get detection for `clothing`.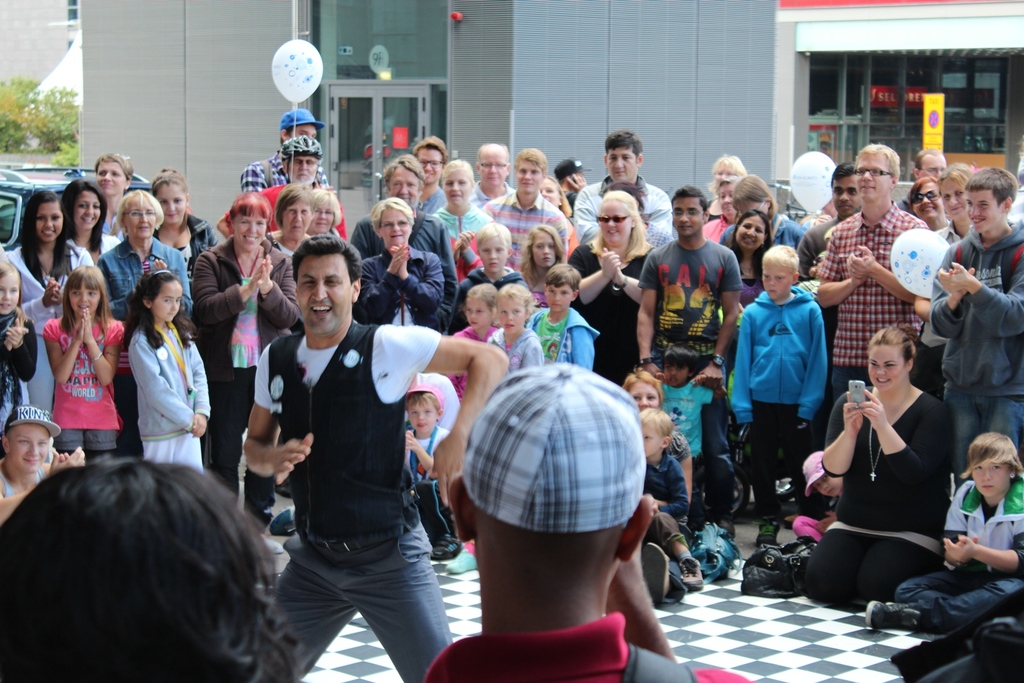
Detection: <region>419, 184, 443, 210</region>.
